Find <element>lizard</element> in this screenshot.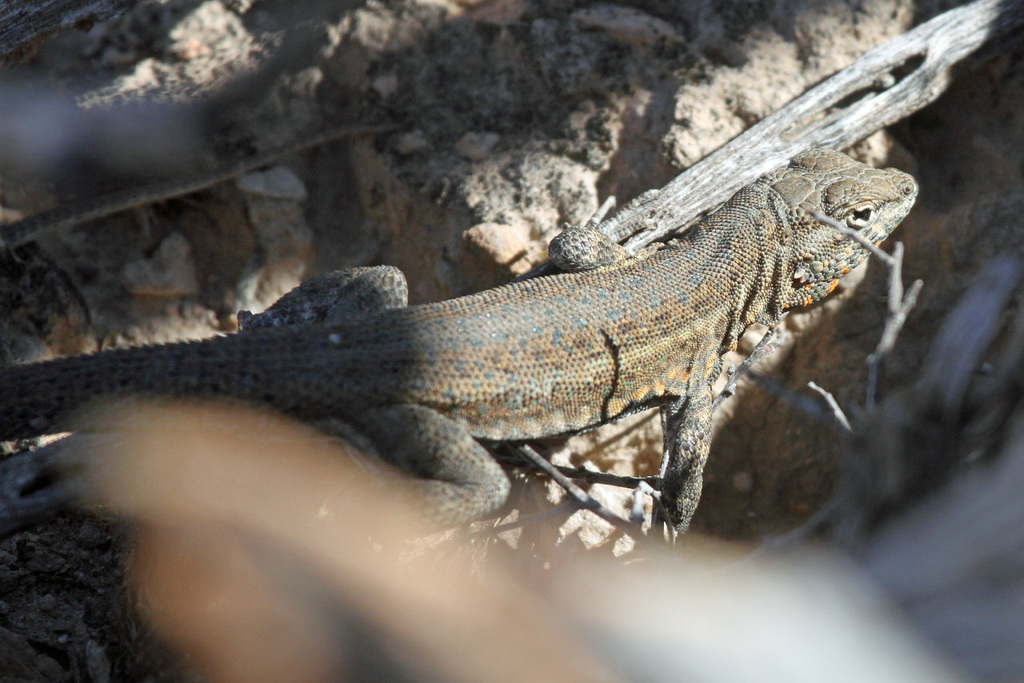
The bounding box for <element>lizard</element> is 0:114:922:594.
